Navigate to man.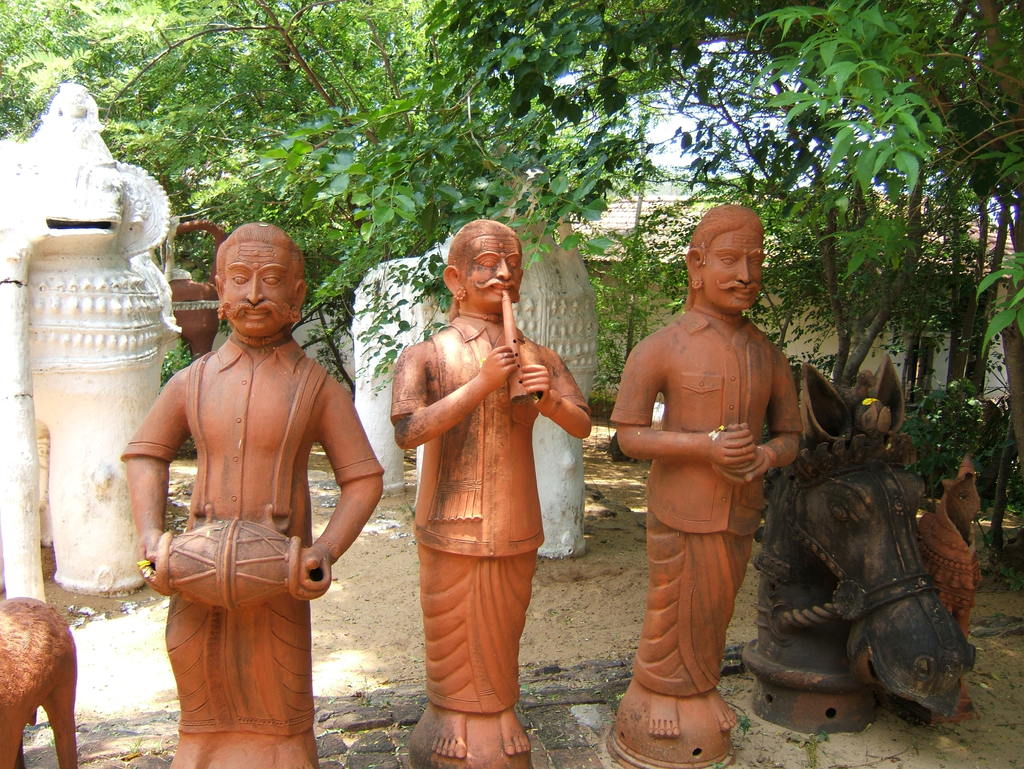
Navigation target: {"x1": 390, "y1": 218, "x2": 592, "y2": 759}.
